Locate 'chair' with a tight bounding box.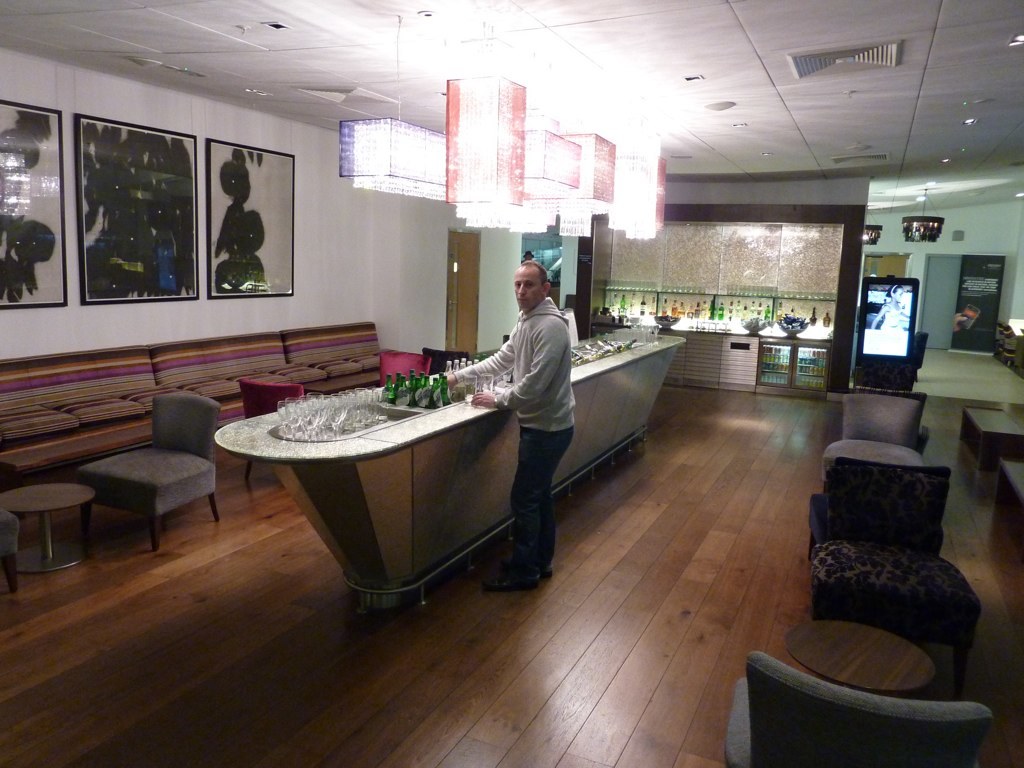
243:370:315:487.
